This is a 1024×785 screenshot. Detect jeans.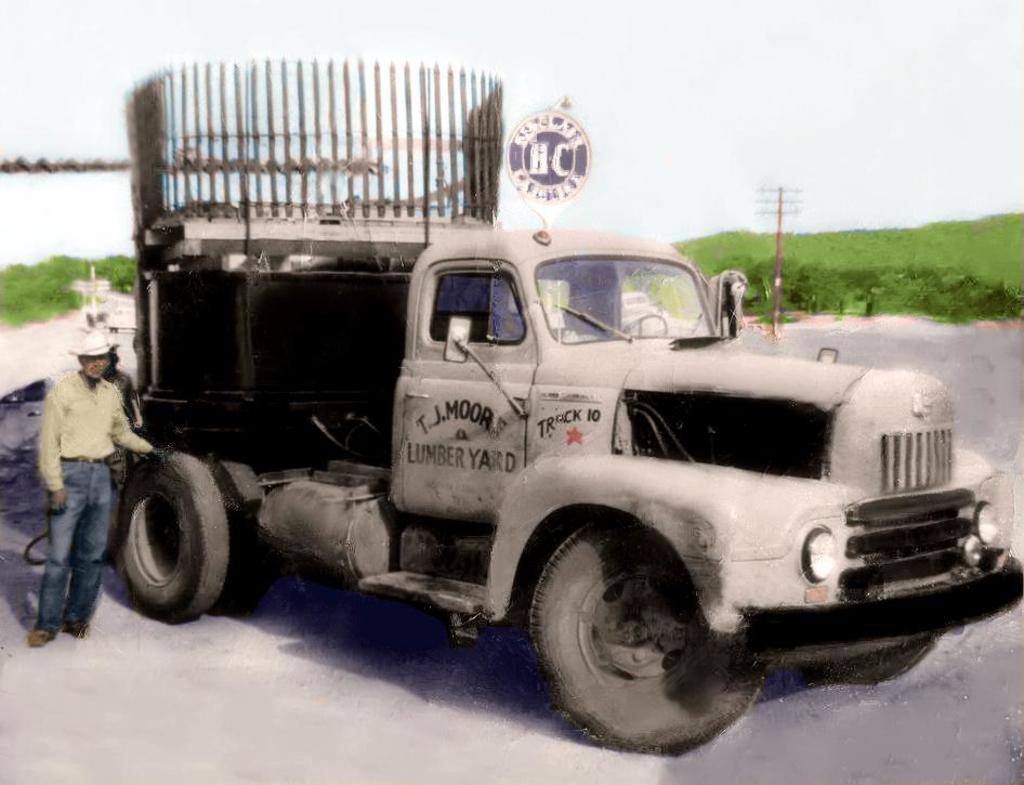
crop(21, 459, 116, 667).
